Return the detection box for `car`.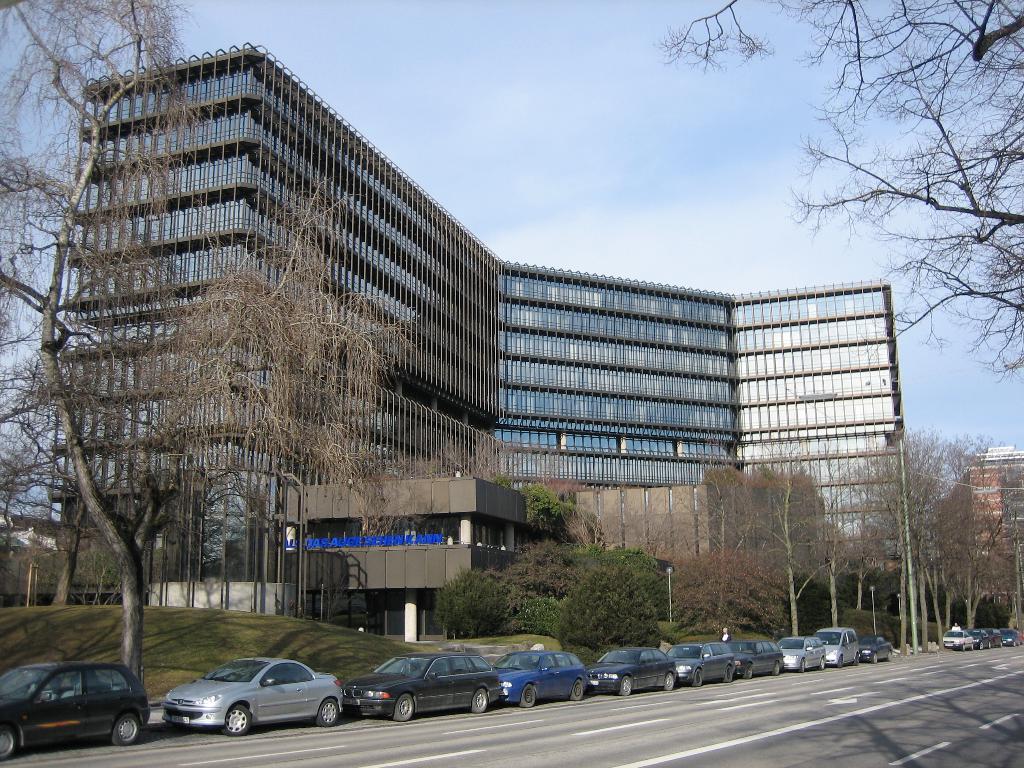
<bbox>669, 636, 740, 685</bbox>.
